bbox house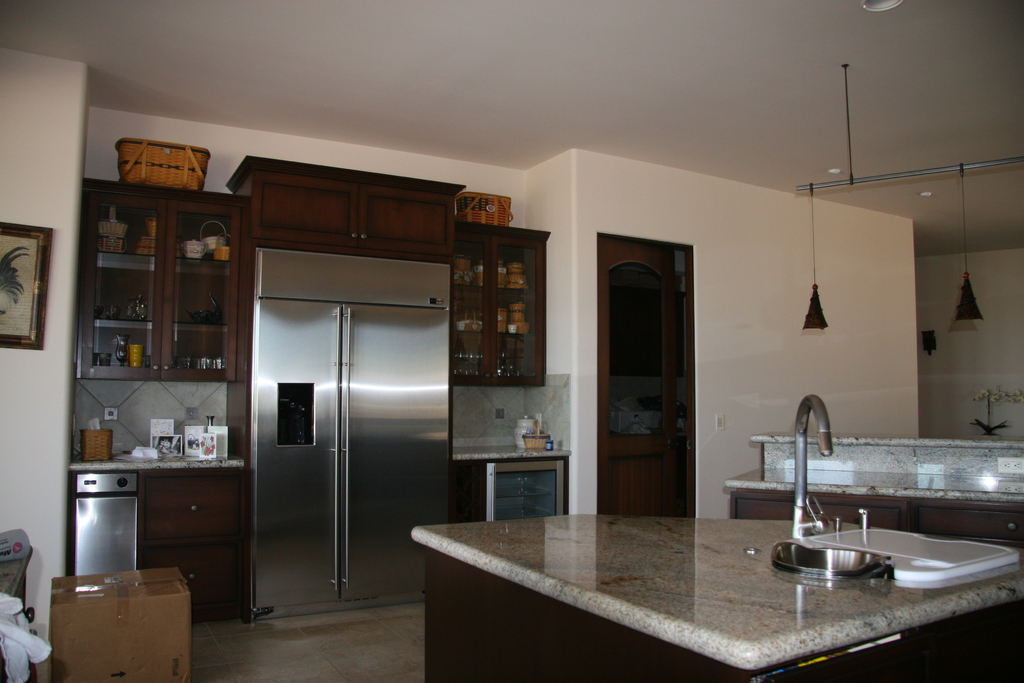
bbox=[4, 0, 1023, 682]
